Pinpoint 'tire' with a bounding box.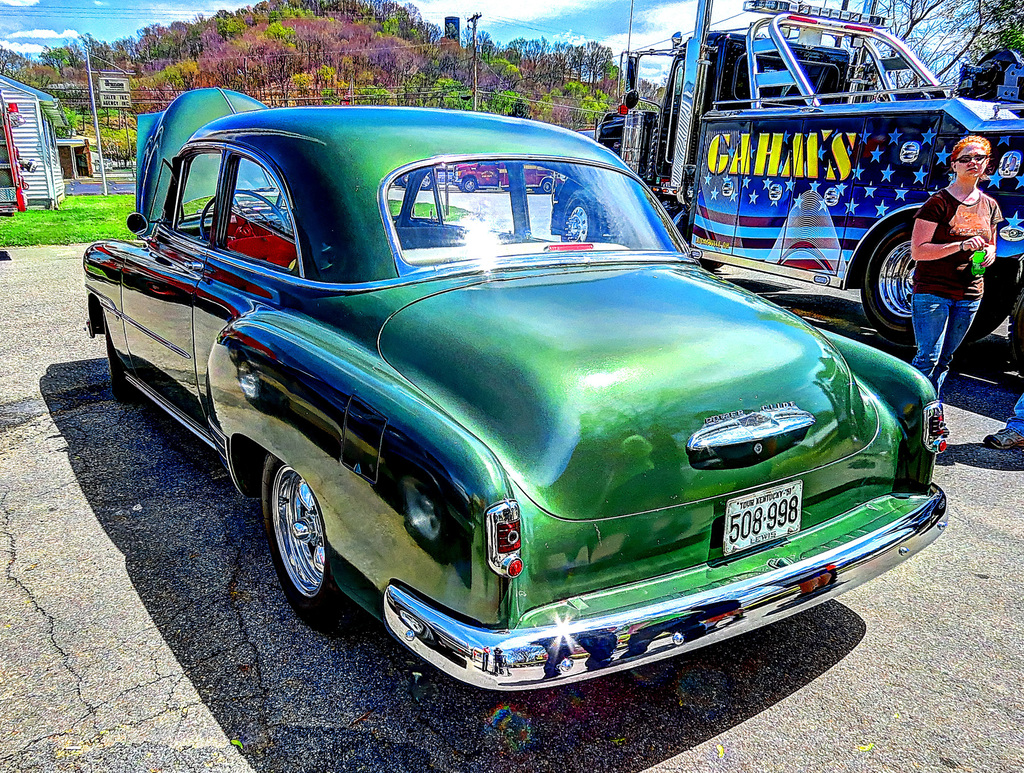
box(257, 442, 344, 642).
